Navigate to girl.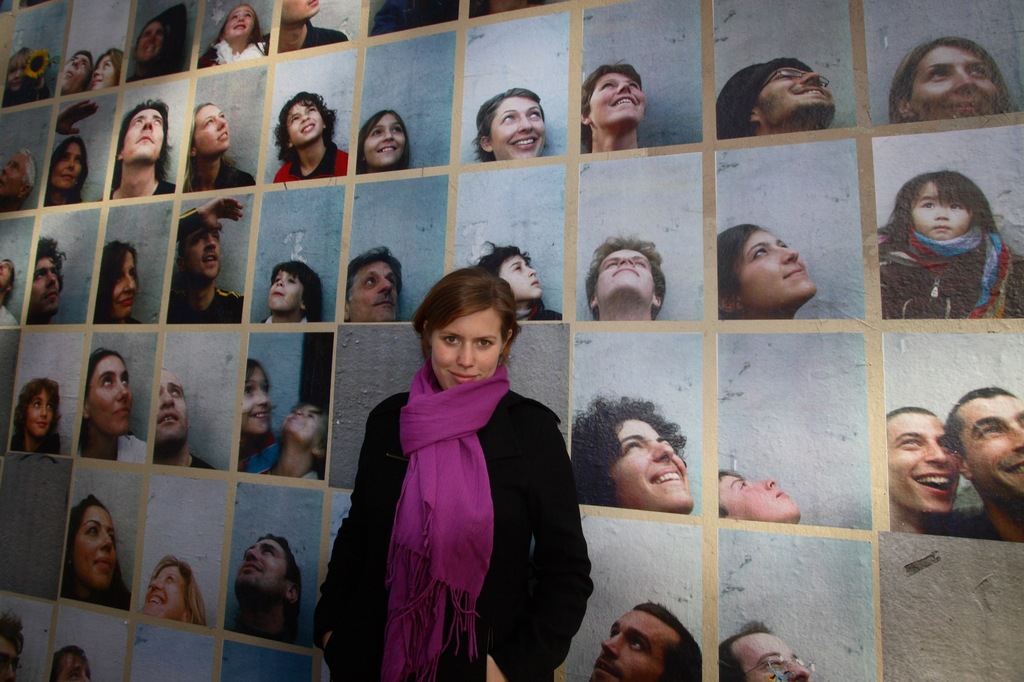
Navigation target: region(325, 264, 594, 681).
